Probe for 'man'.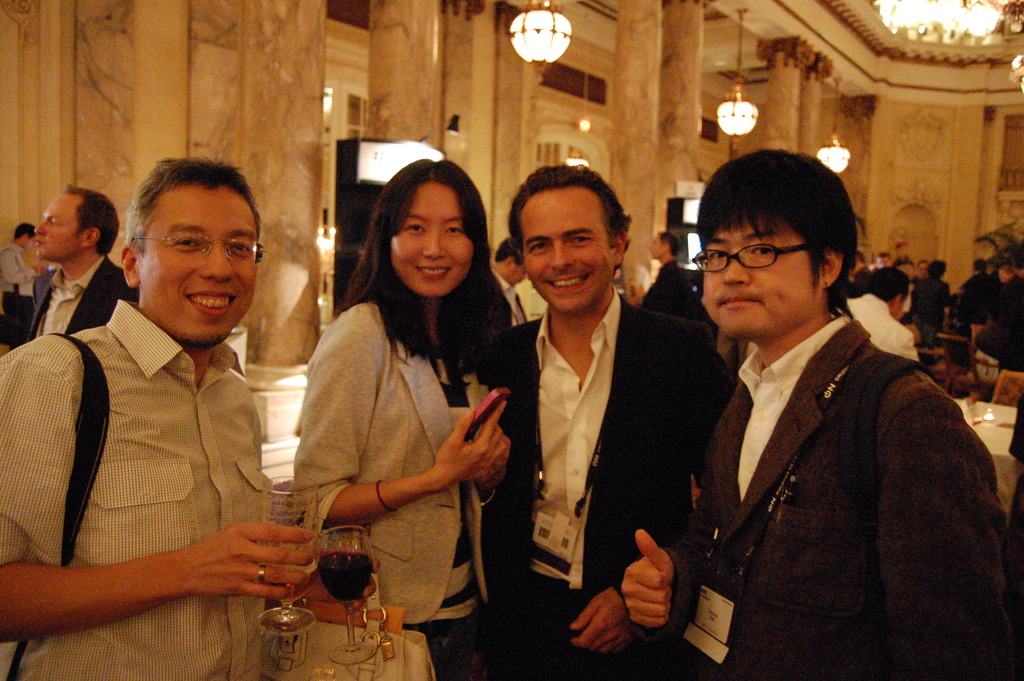
Probe result: box=[844, 272, 918, 358].
